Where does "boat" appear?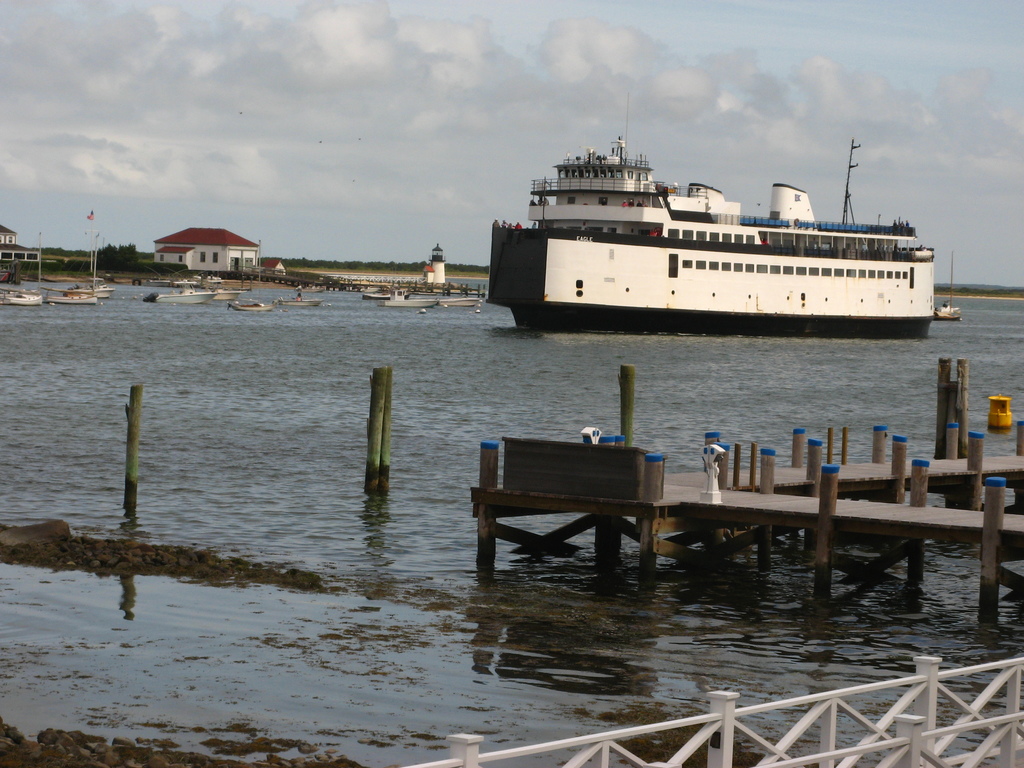
Appears at <box>437,283,488,315</box>.
